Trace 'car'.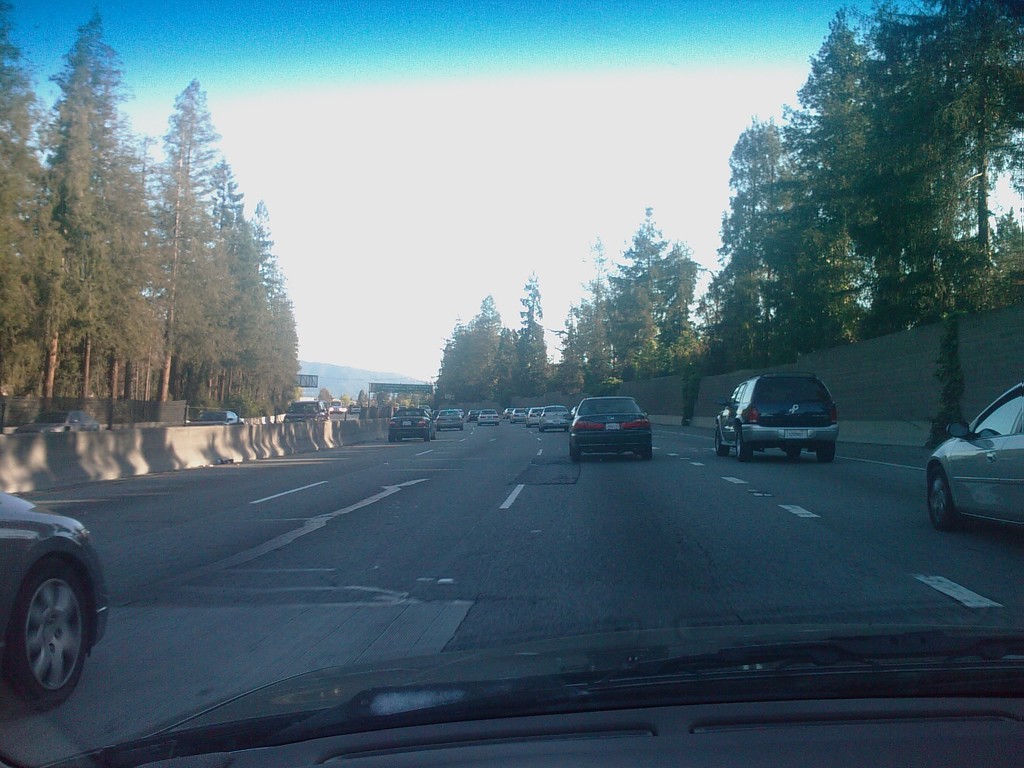
Traced to box=[417, 404, 432, 413].
